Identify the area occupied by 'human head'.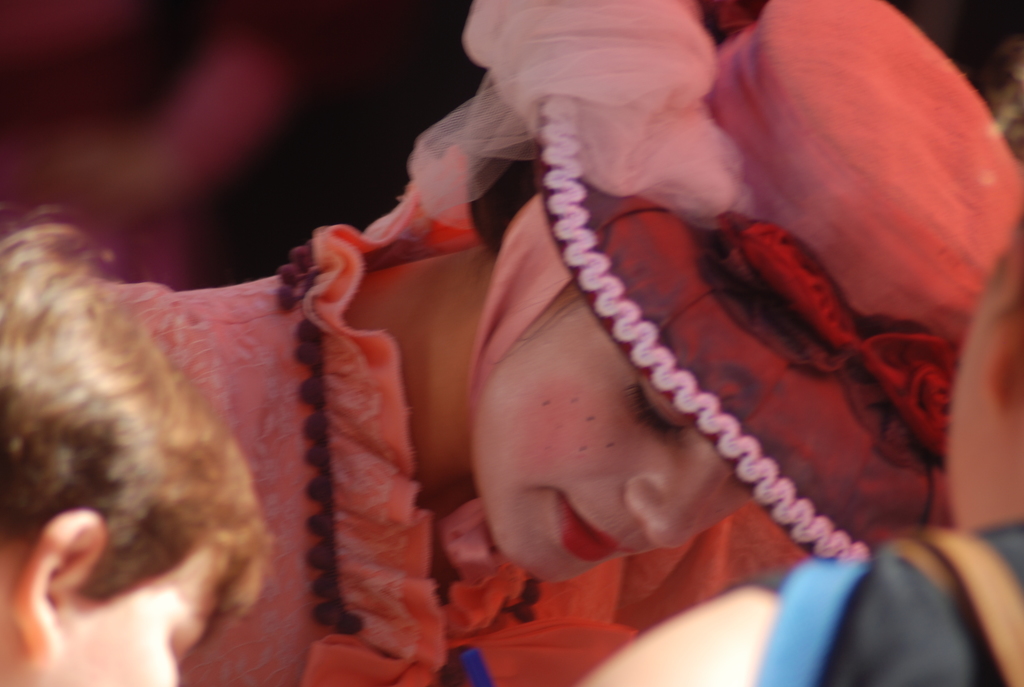
Area: l=0, t=209, r=269, b=686.
